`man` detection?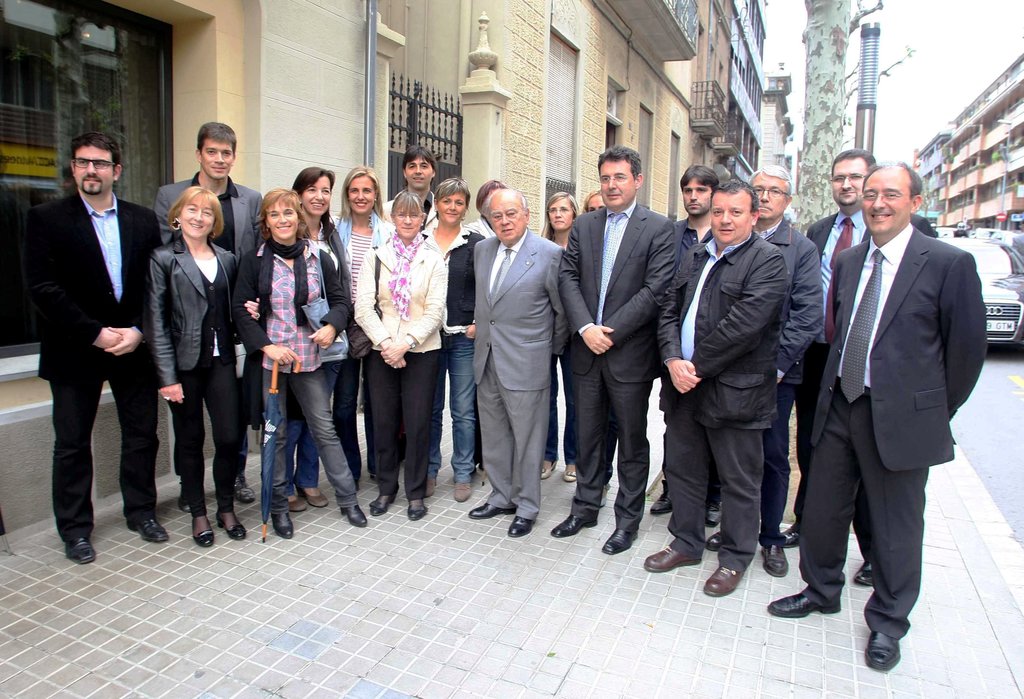
box=[467, 188, 566, 540]
